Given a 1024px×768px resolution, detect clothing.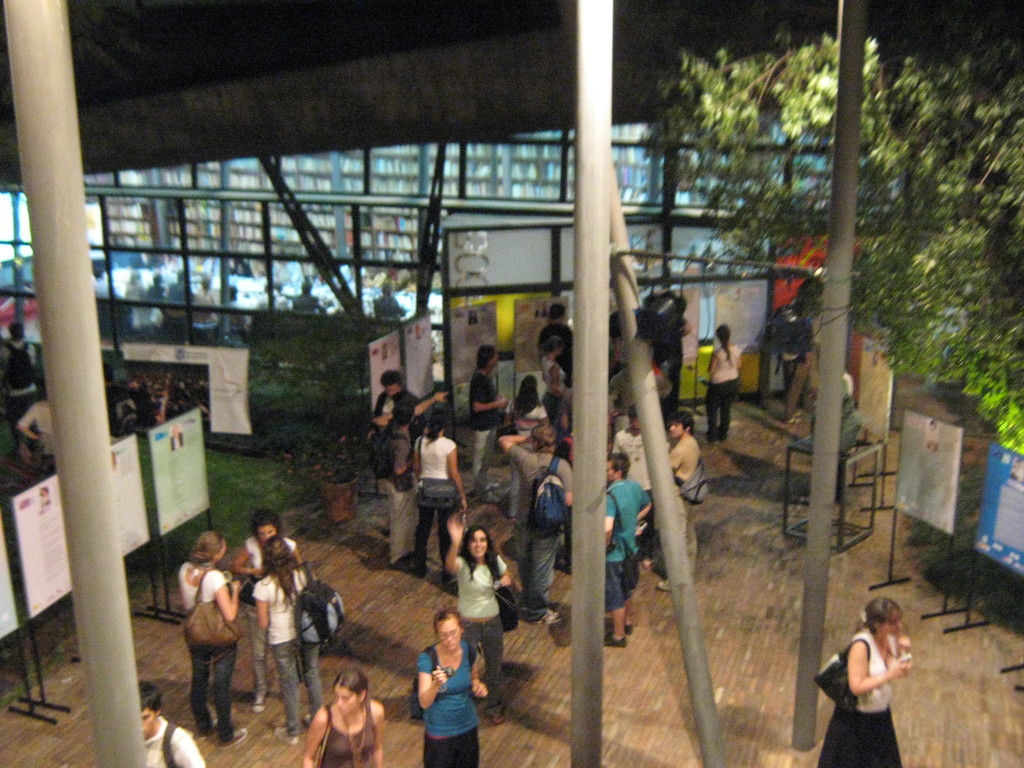
detection(510, 442, 578, 616).
